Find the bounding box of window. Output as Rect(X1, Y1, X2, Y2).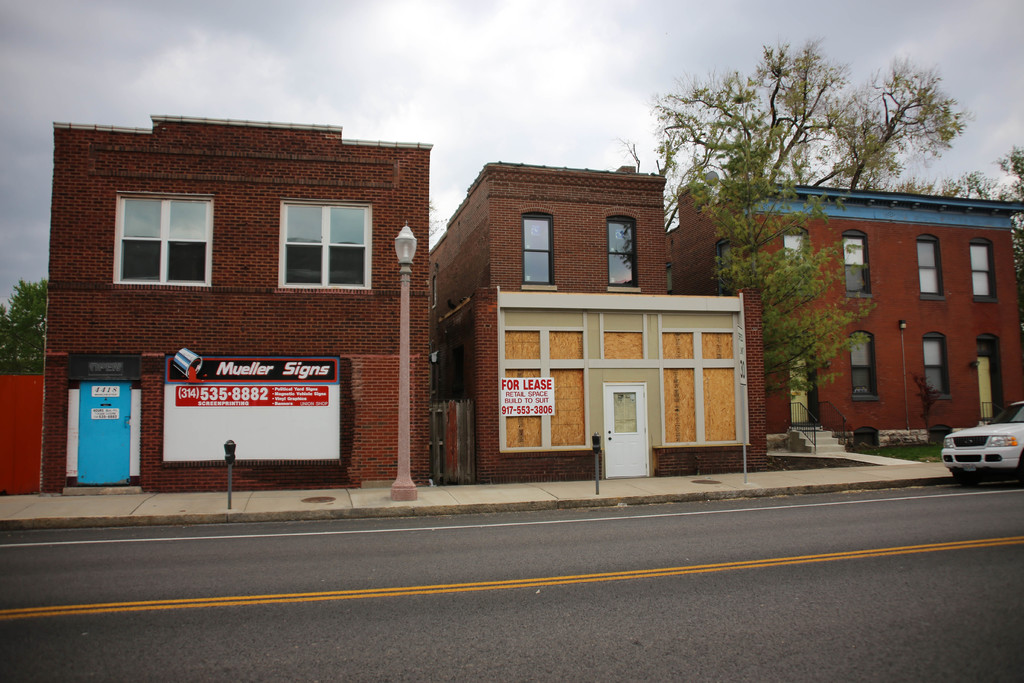
Rect(913, 231, 943, 306).
